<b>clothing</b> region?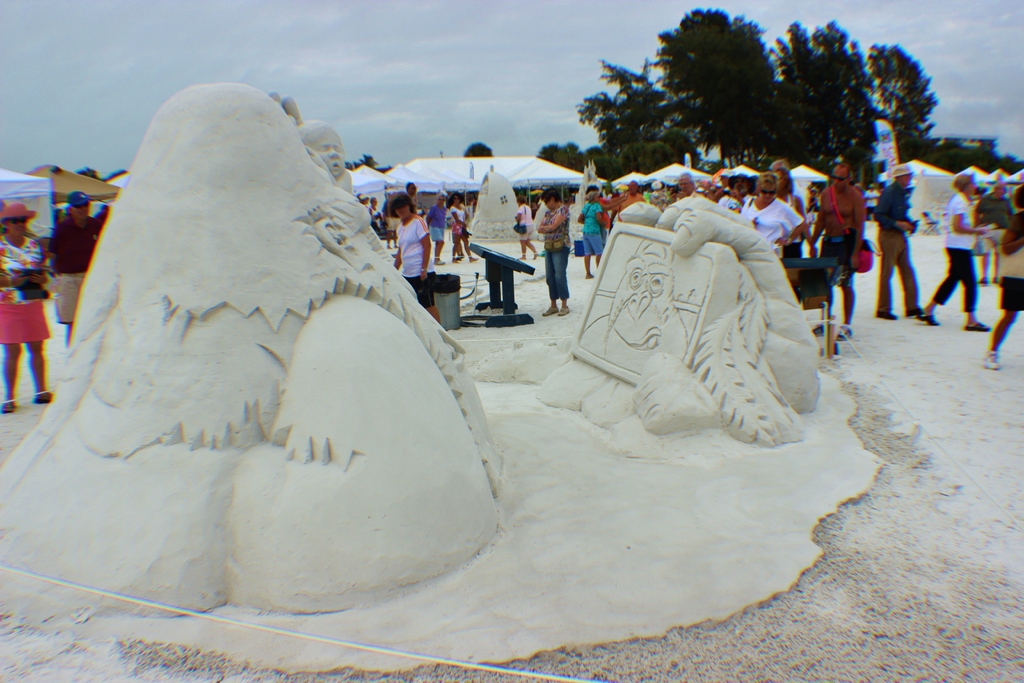
874:179:916:313
